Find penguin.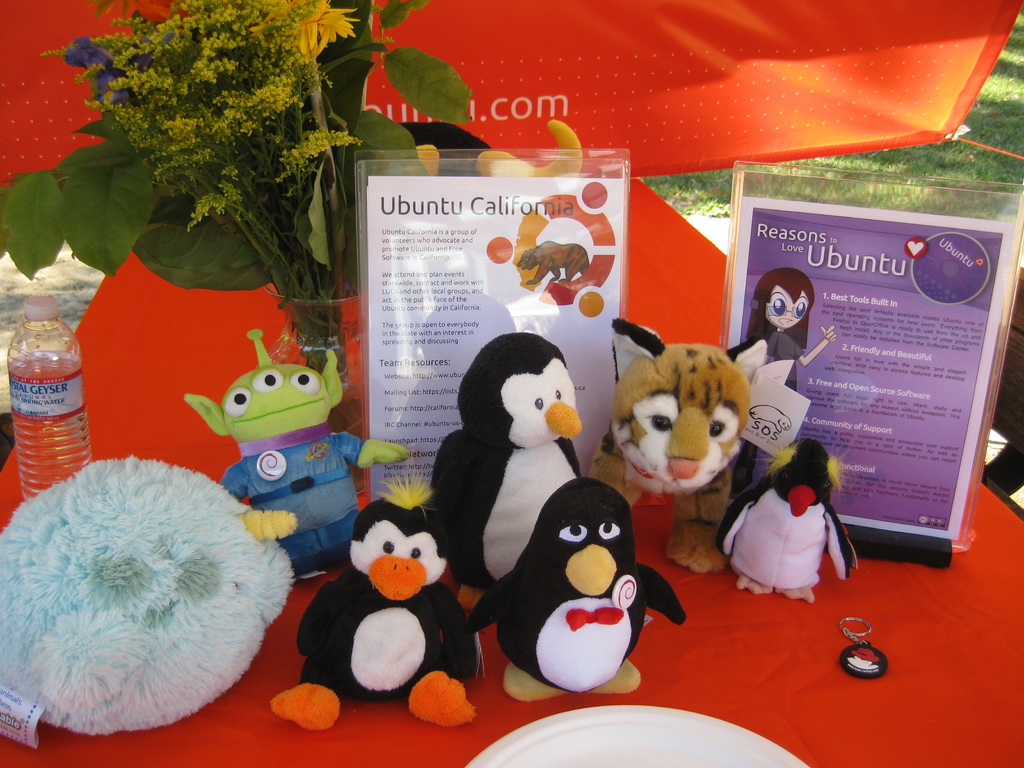
268 474 477 727.
